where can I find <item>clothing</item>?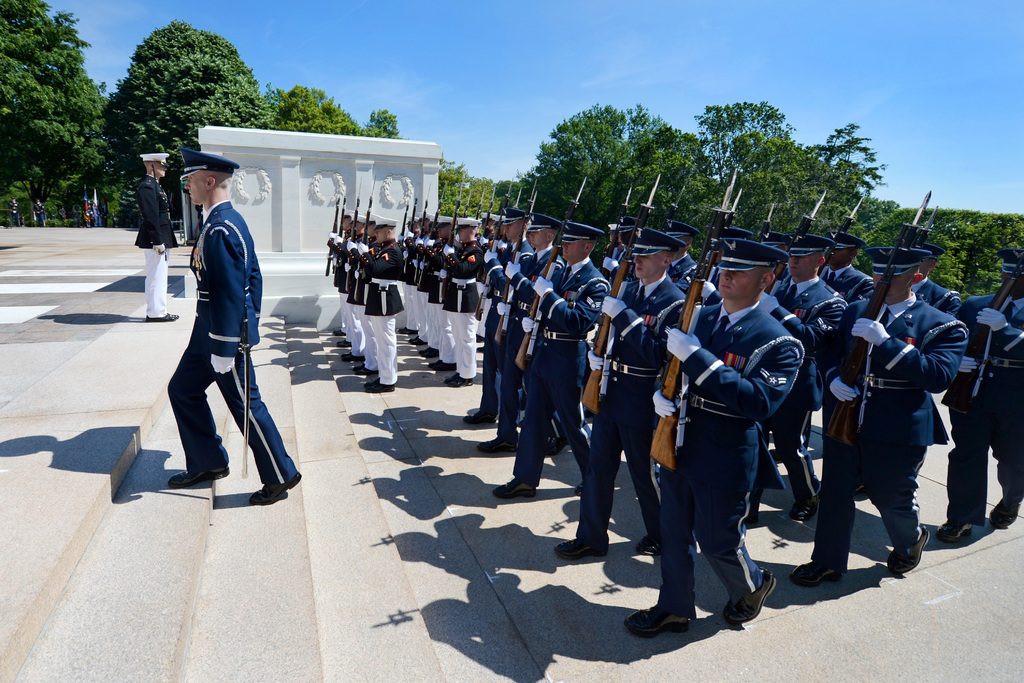
You can find it at [161, 165, 269, 477].
